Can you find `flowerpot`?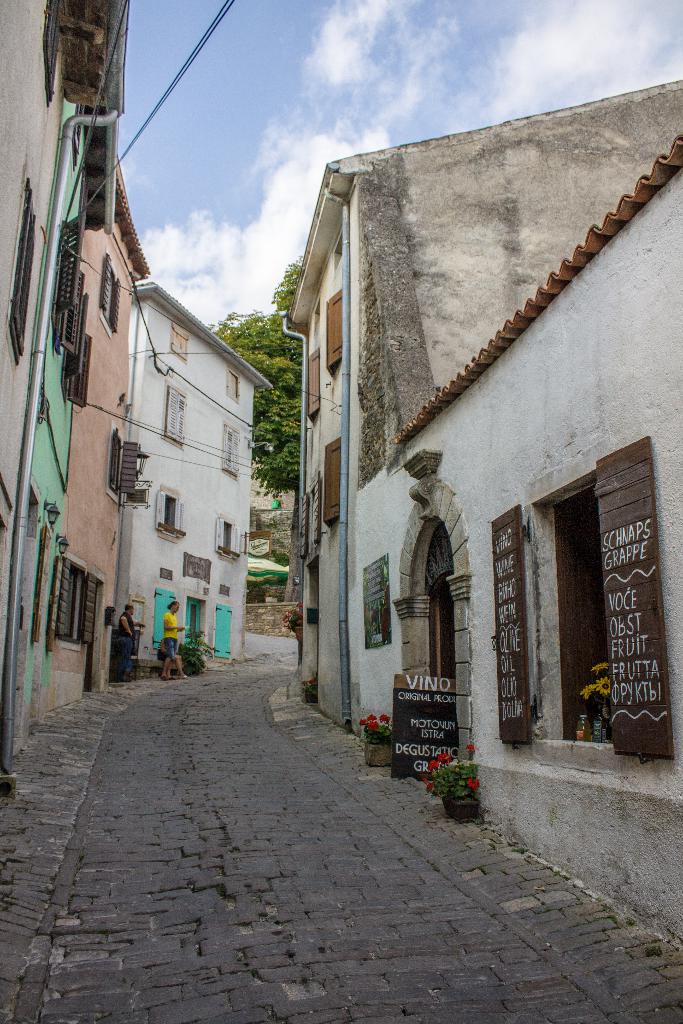
Yes, bounding box: box(430, 778, 500, 831).
